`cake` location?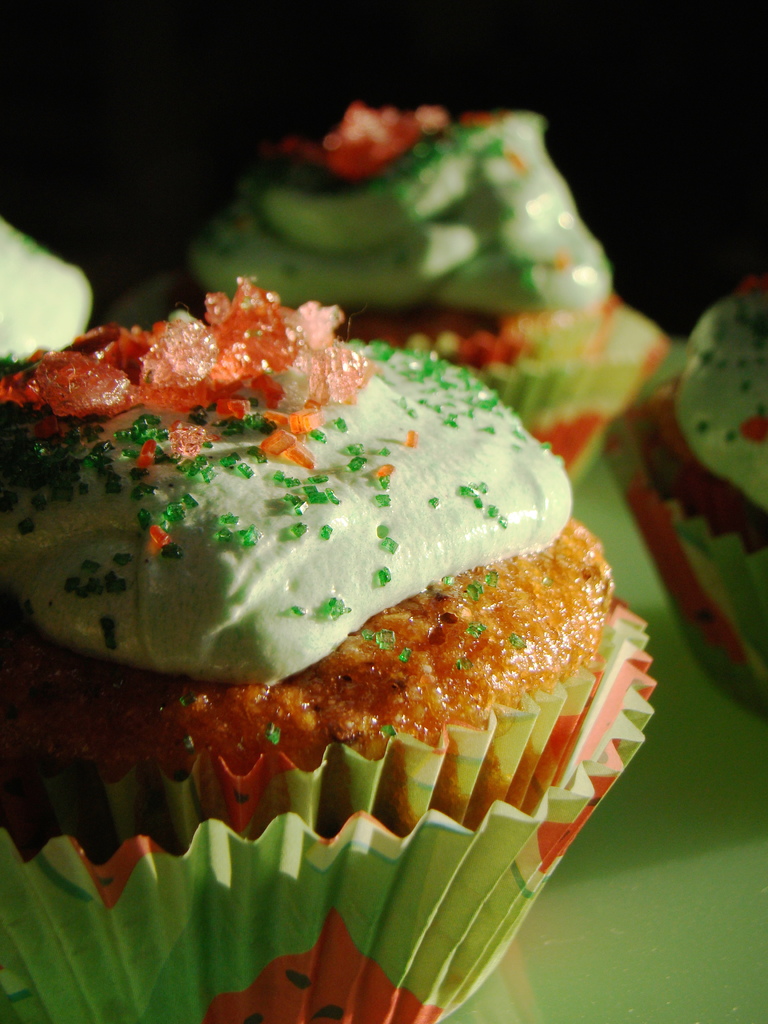
[0, 267, 623, 874]
